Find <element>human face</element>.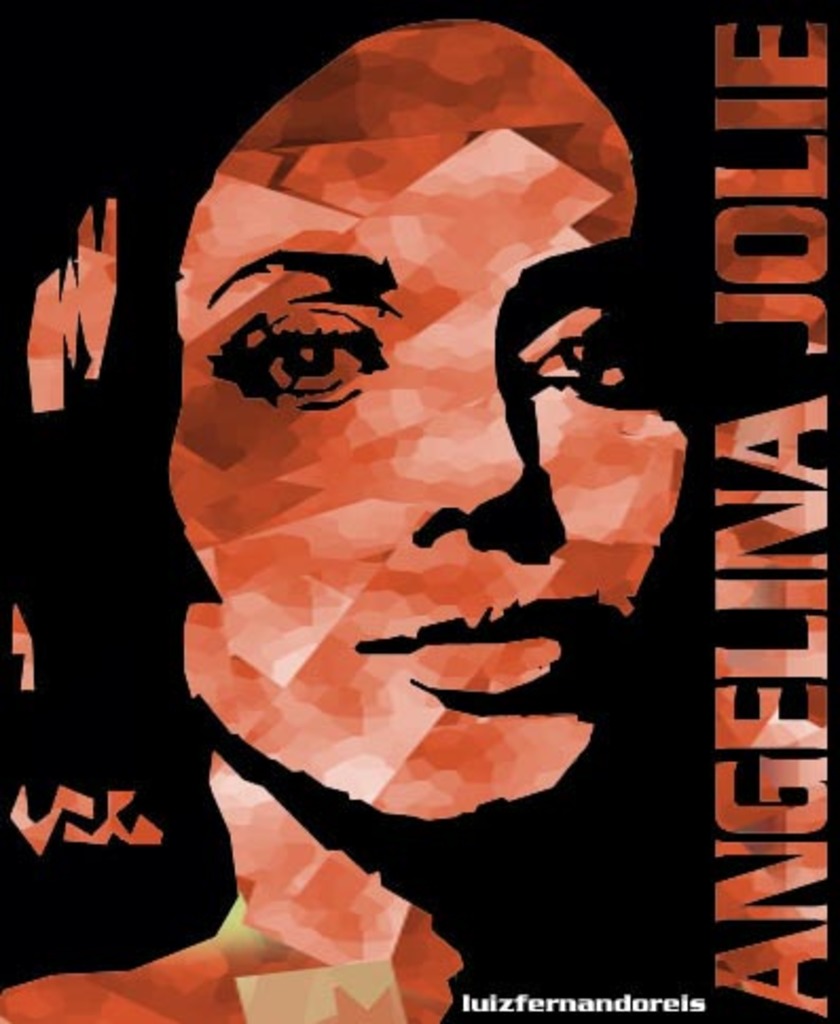
(159, 11, 690, 821).
